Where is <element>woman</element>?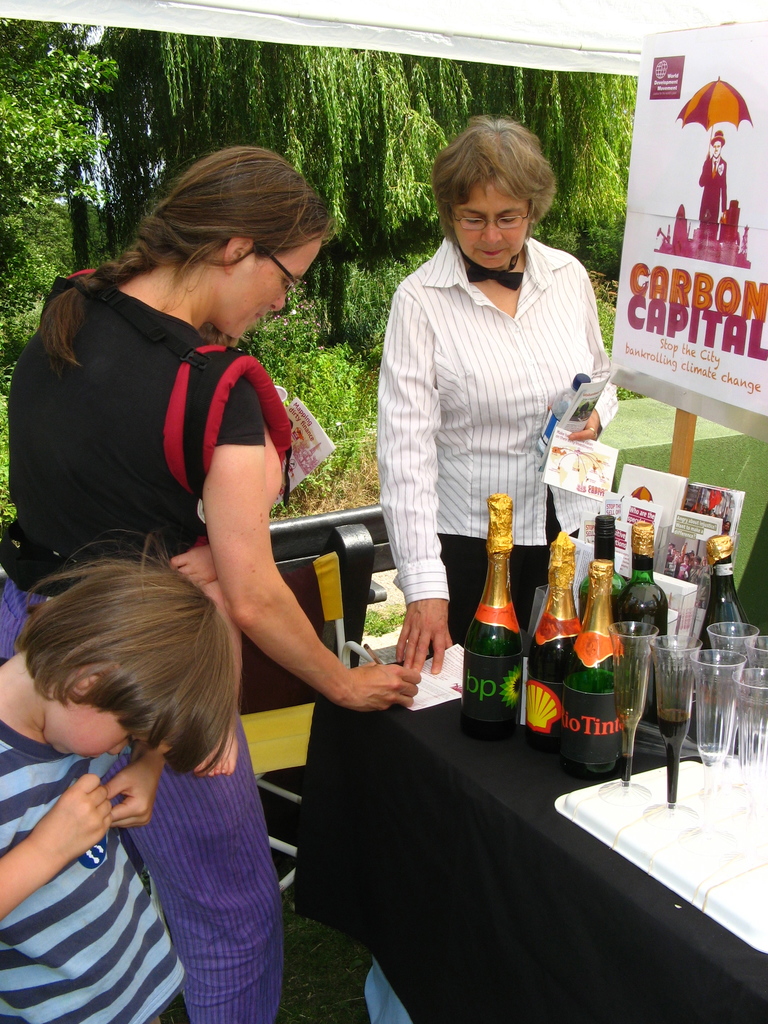
box=[0, 143, 422, 1023].
